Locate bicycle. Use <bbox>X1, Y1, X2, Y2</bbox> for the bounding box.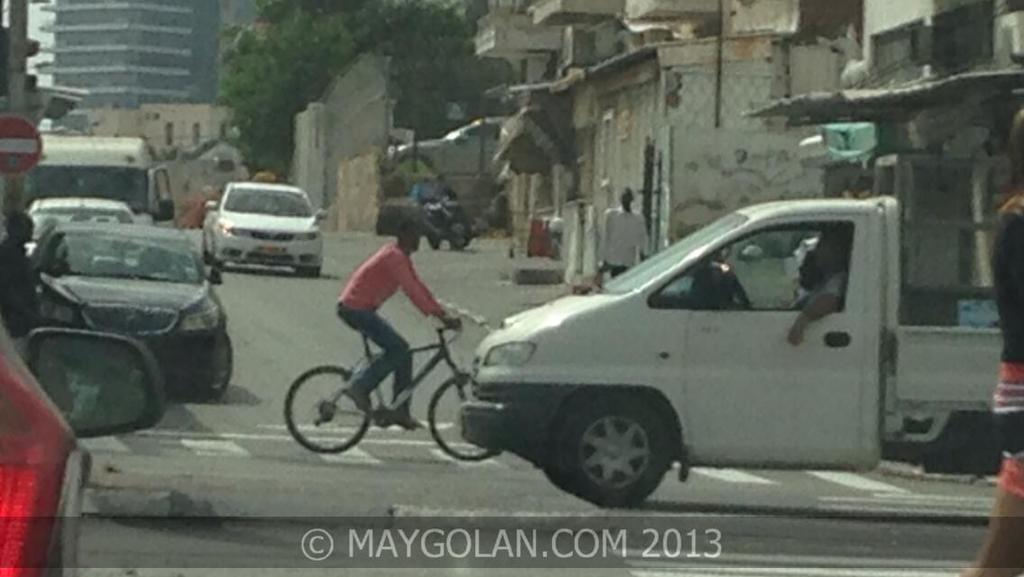
<bbox>275, 298, 490, 458</bbox>.
